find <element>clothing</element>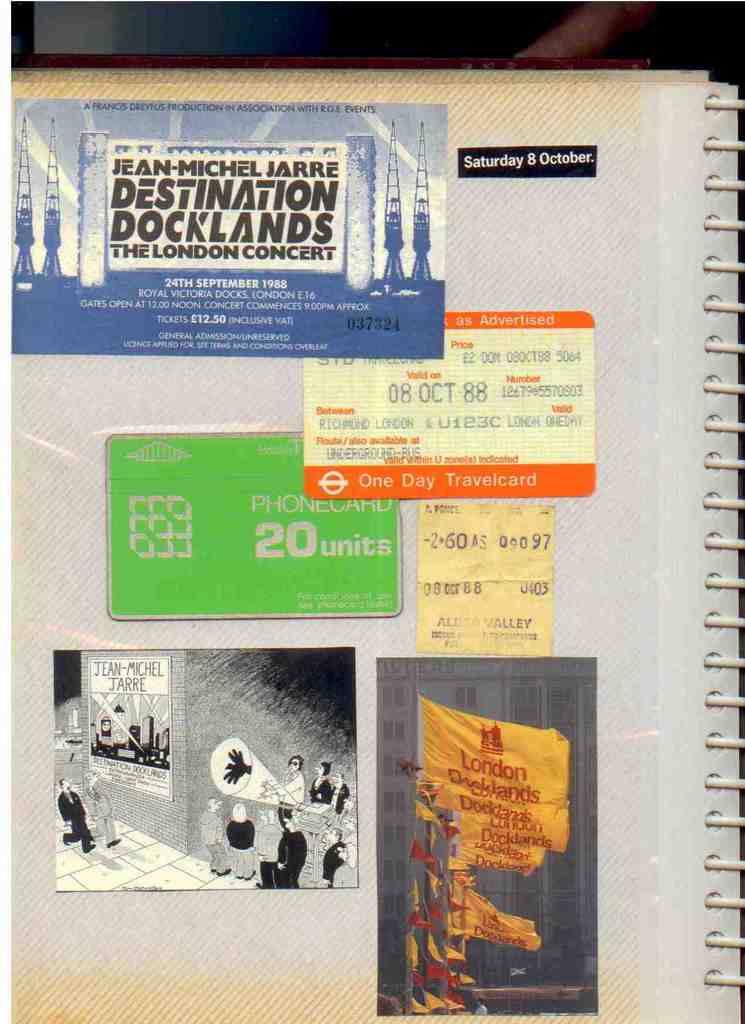
(x1=275, y1=829, x2=305, y2=890)
